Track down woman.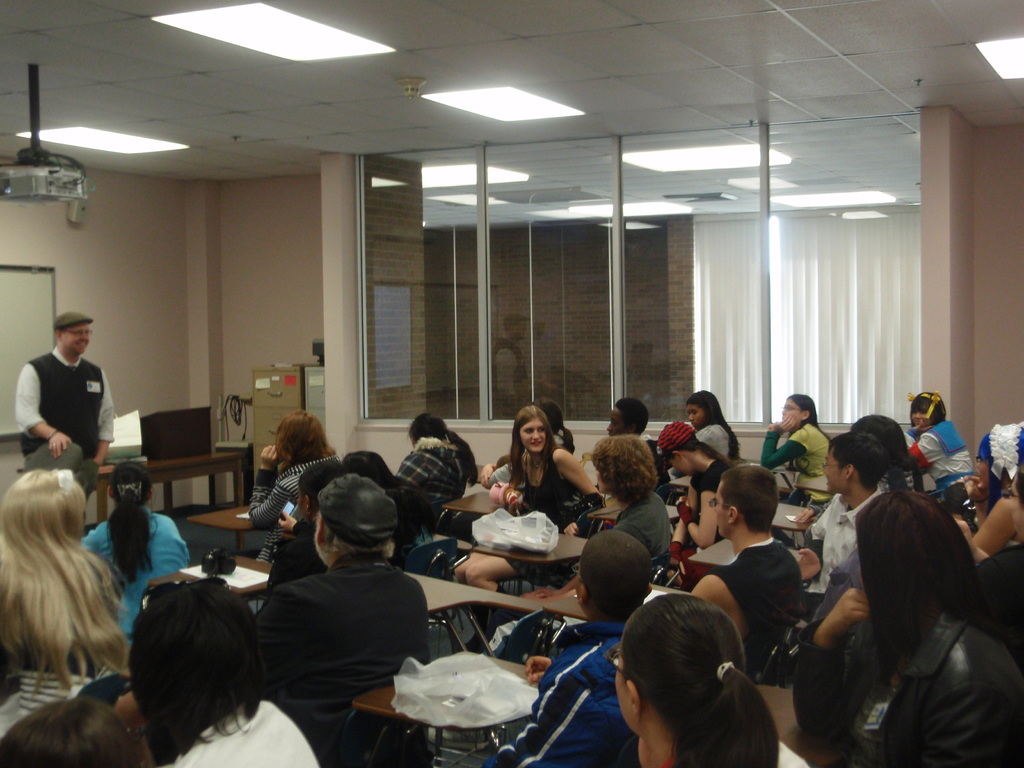
Tracked to <region>478, 403, 576, 491</region>.
